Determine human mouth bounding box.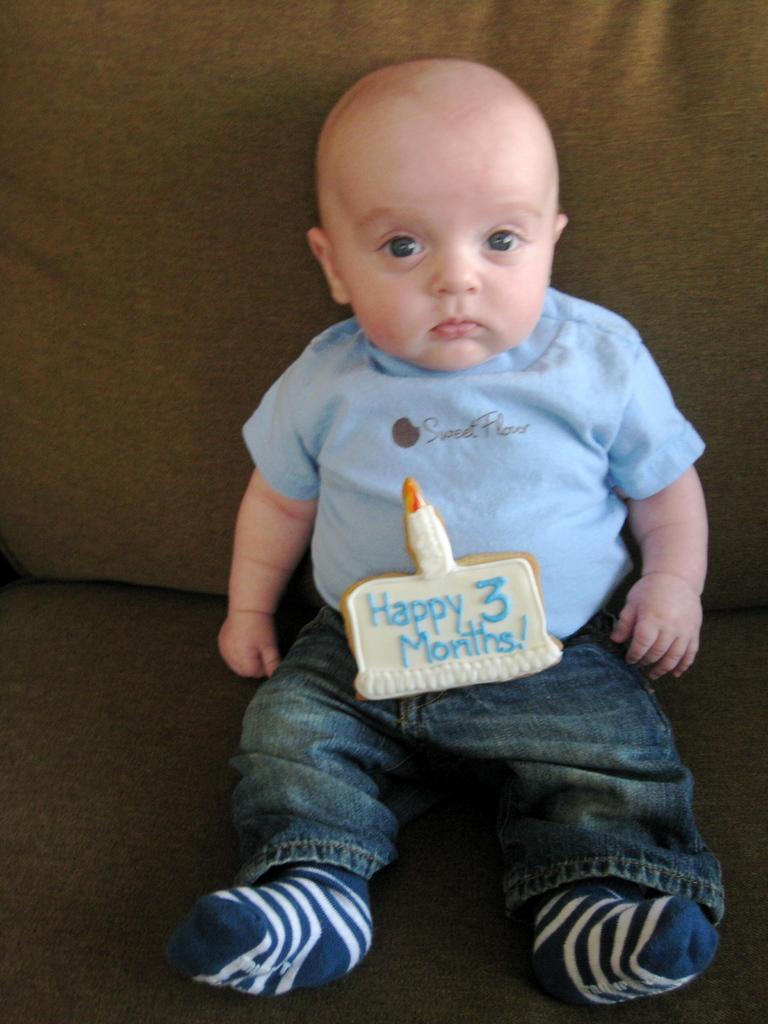
Determined: left=422, top=302, right=486, bottom=340.
